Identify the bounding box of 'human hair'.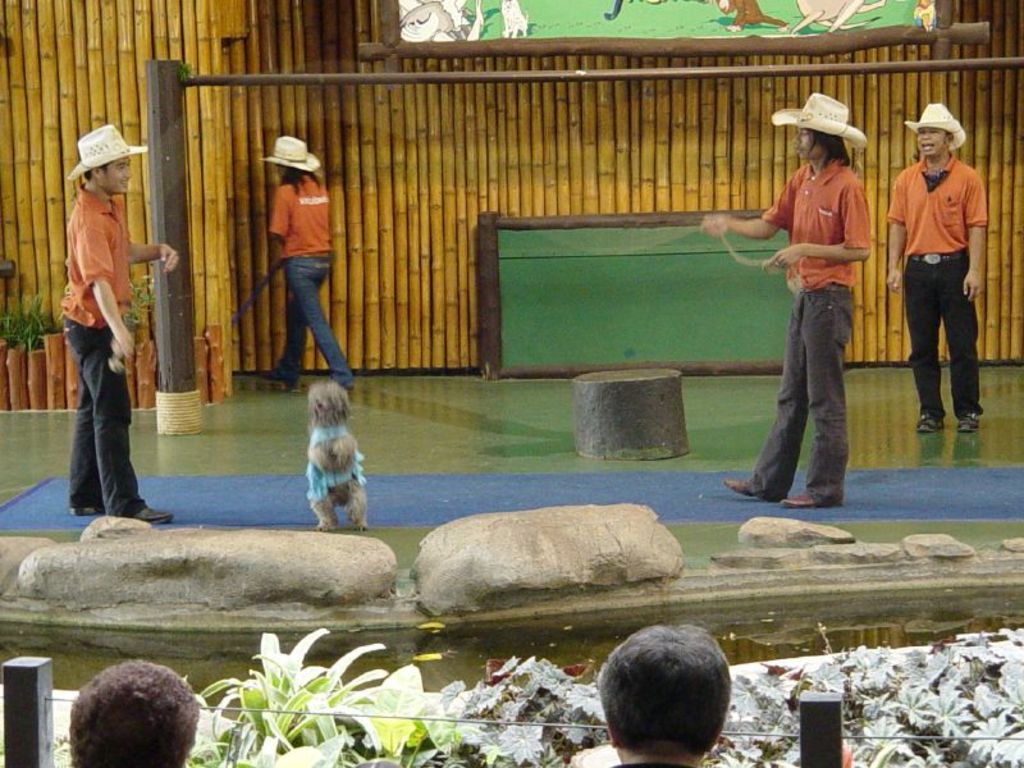
detection(68, 660, 201, 767).
